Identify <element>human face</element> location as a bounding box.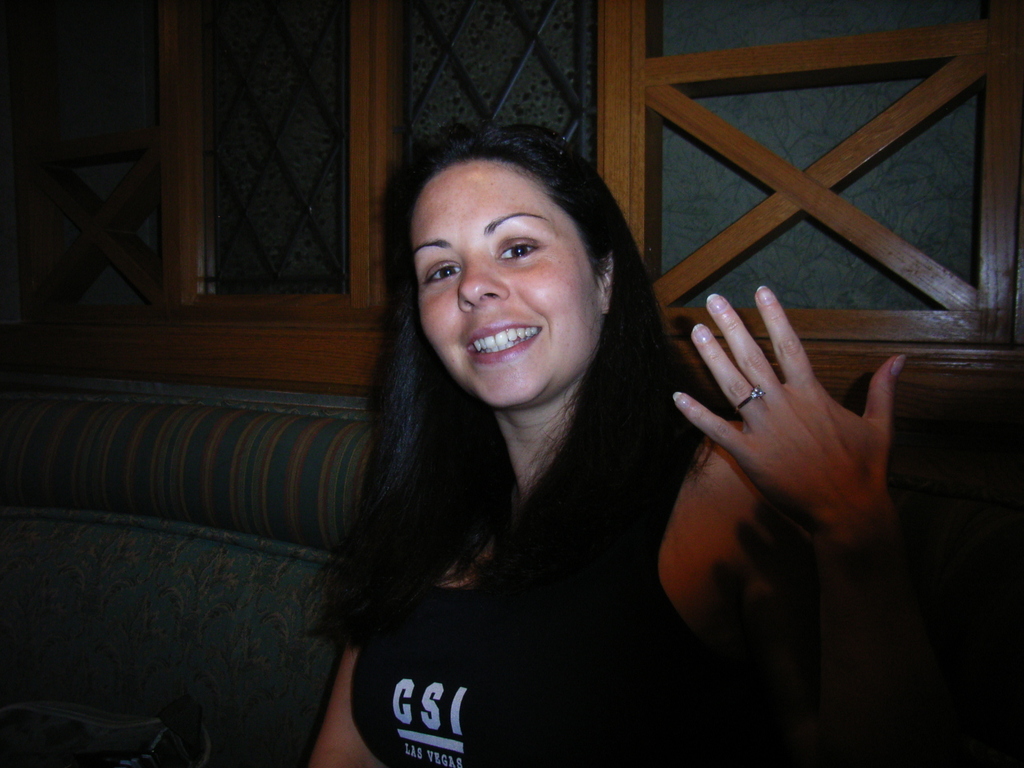
[x1=411, y1=154, x2=591, y2=410].
